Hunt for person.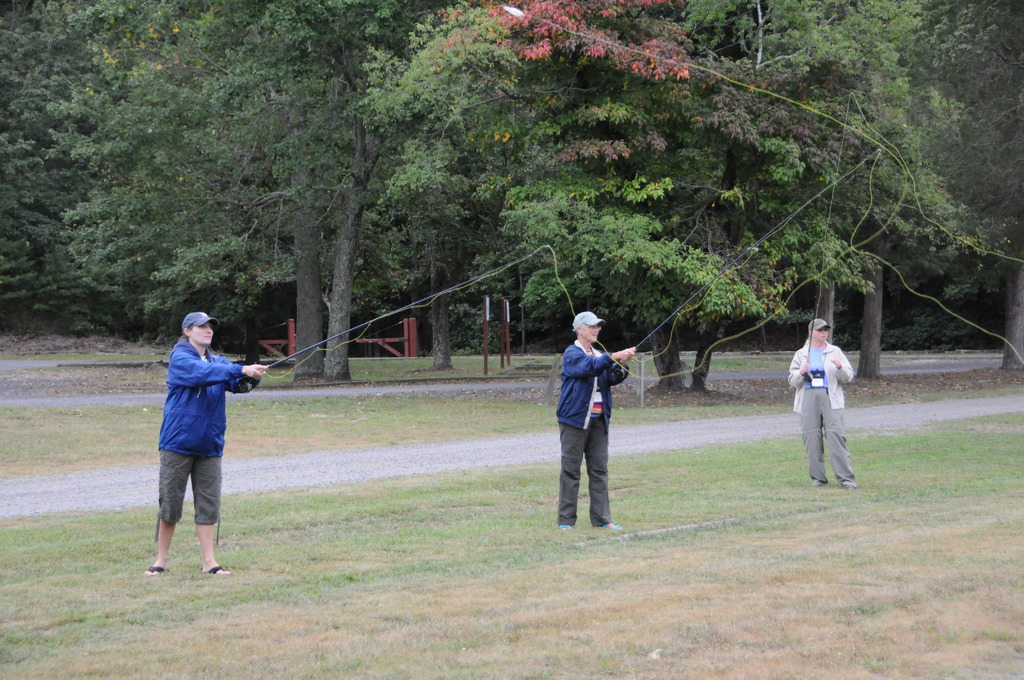
Hunted down at Rect(790, 310, 860, 496).
